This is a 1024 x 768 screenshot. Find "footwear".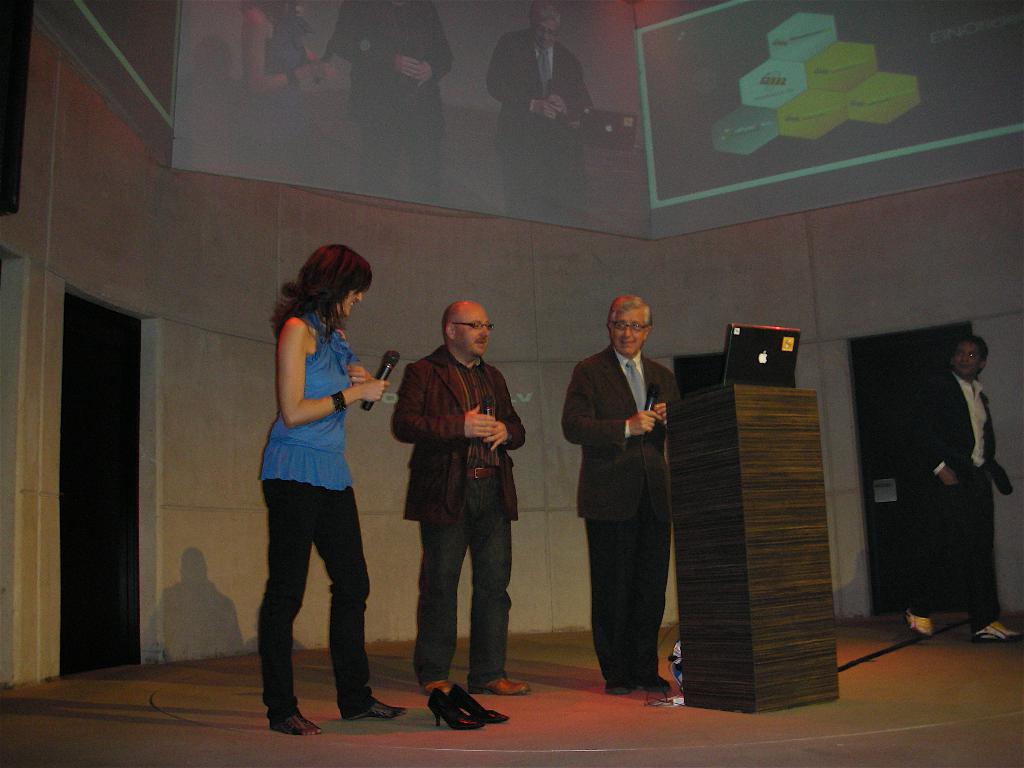
Bounding box: x1=671, y1=642, x2=682, y2=683.
